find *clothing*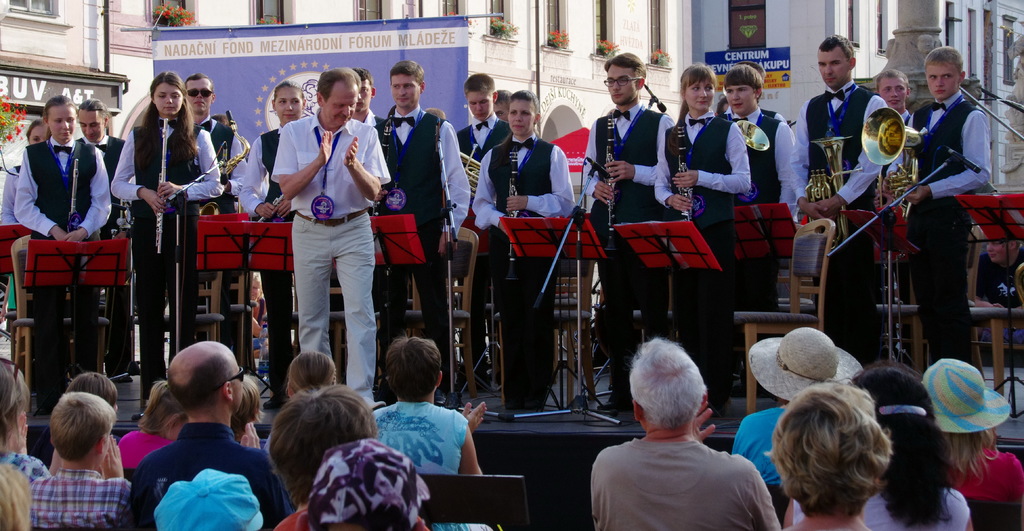
locate(0, 449, 47, 478)
